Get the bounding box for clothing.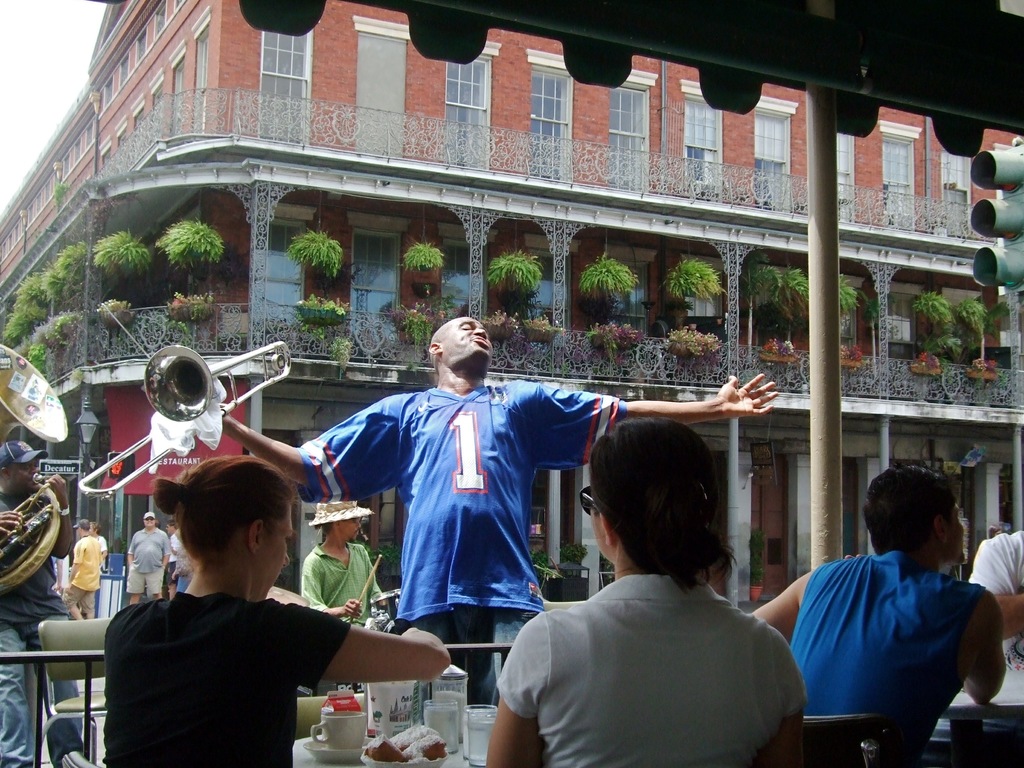
box(50, 556, 66, 574).
